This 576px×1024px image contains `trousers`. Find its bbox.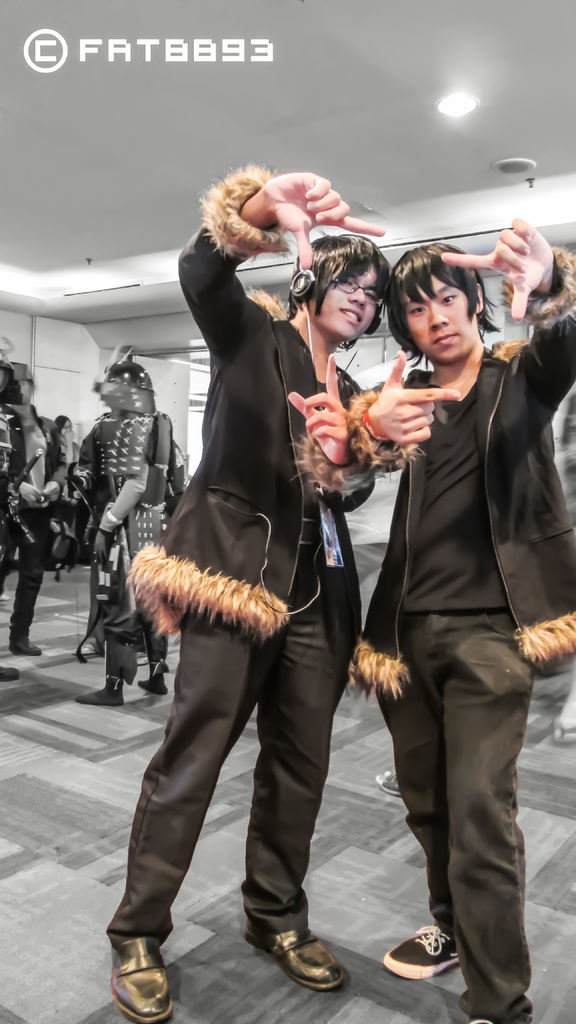
region(0, 501, 54, 650).
